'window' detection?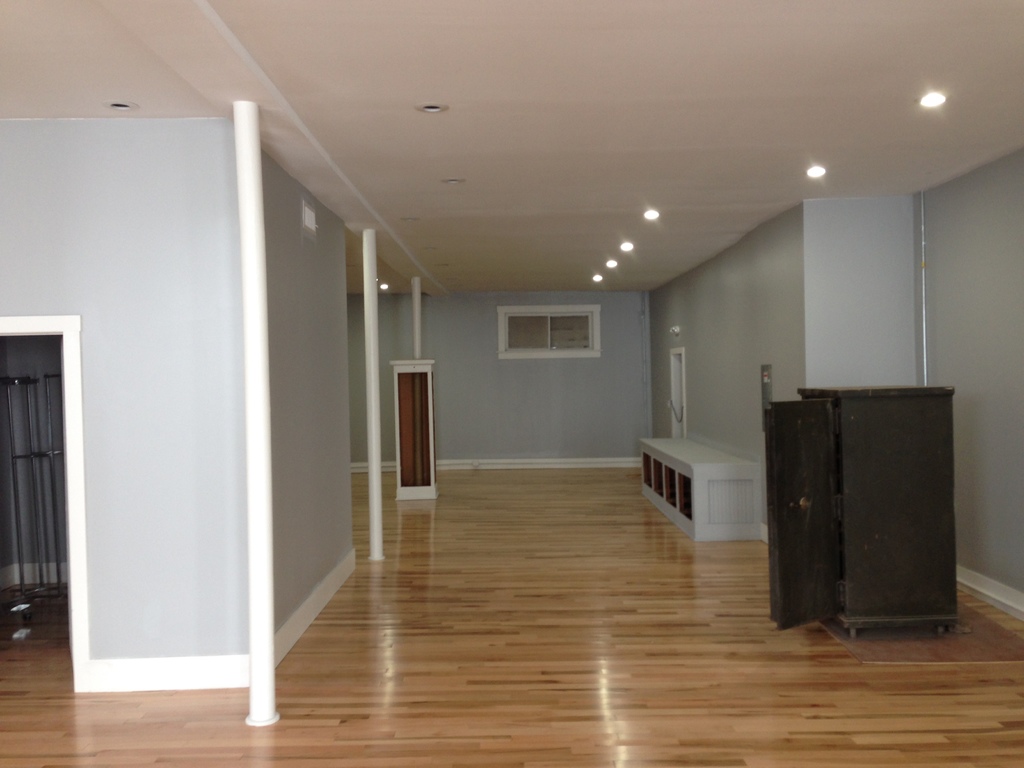
496,307,602,360
